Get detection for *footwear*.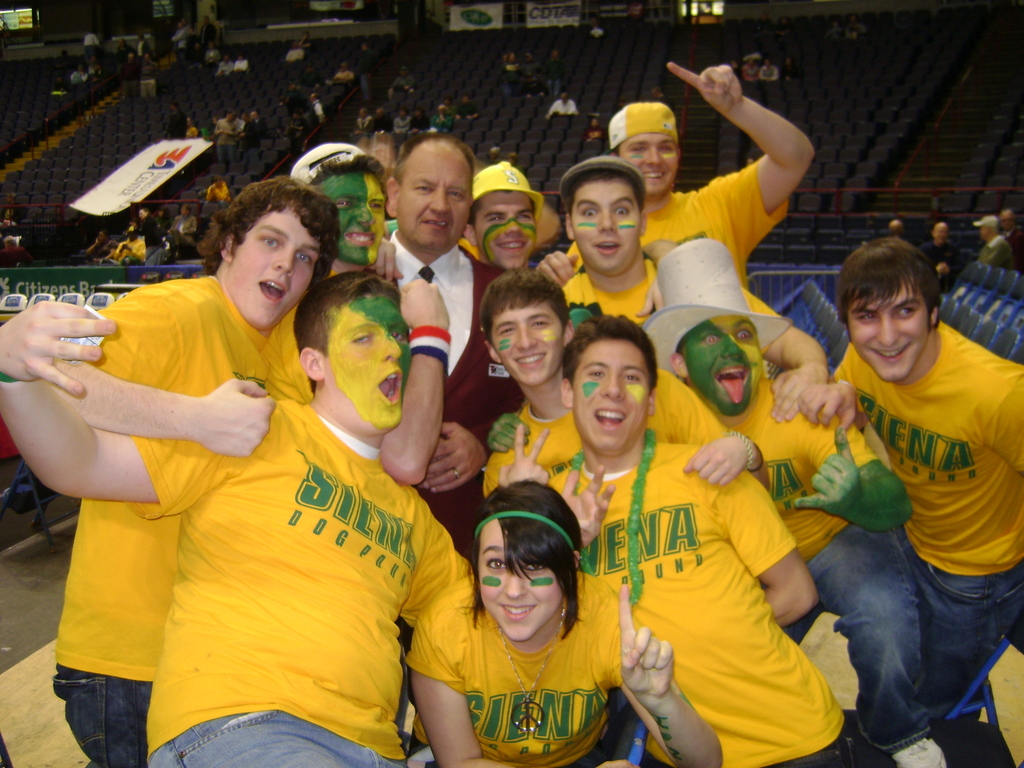
Detection: <region>893, 735, 953, 767</region>.
